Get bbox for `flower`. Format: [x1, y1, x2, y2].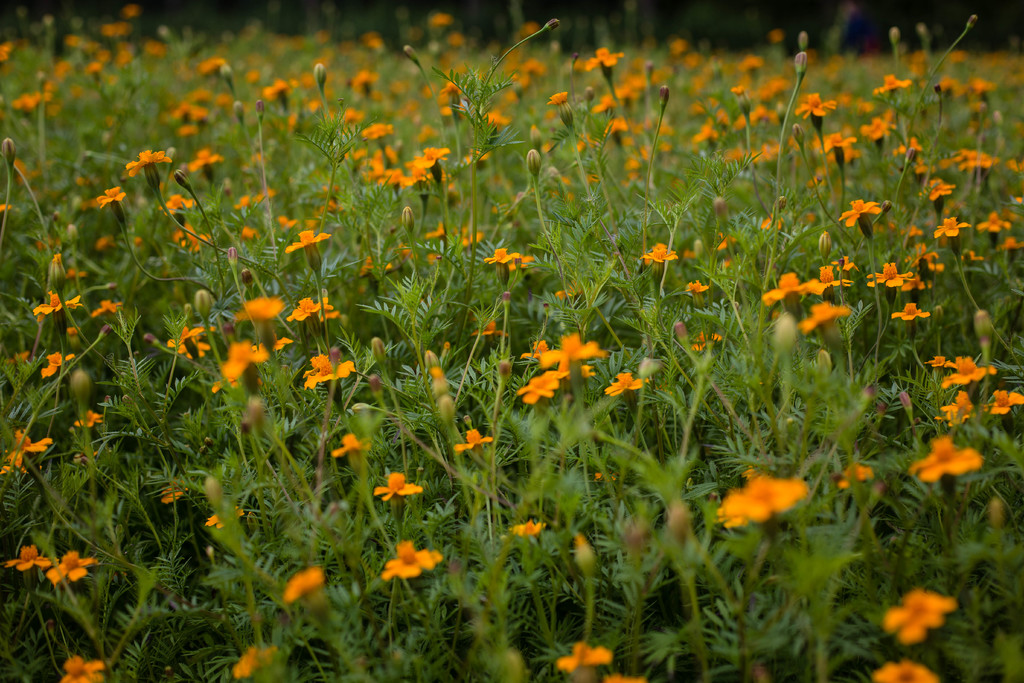
[374, 472, 420, 516].
